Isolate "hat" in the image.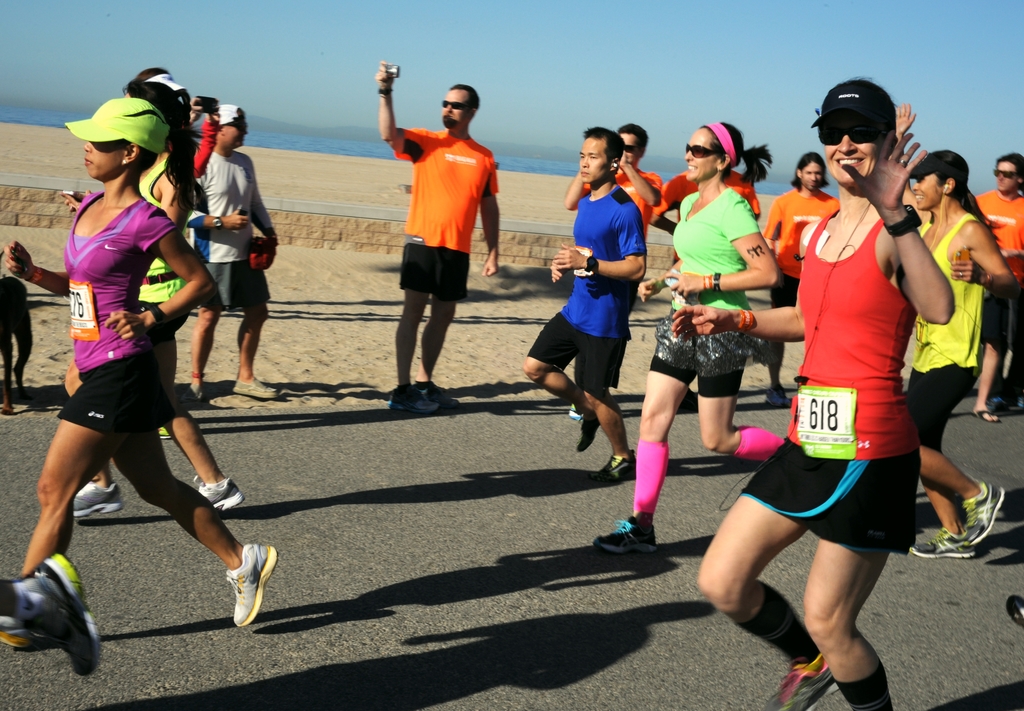
Isolated region: [810, 77, 900, 138].
